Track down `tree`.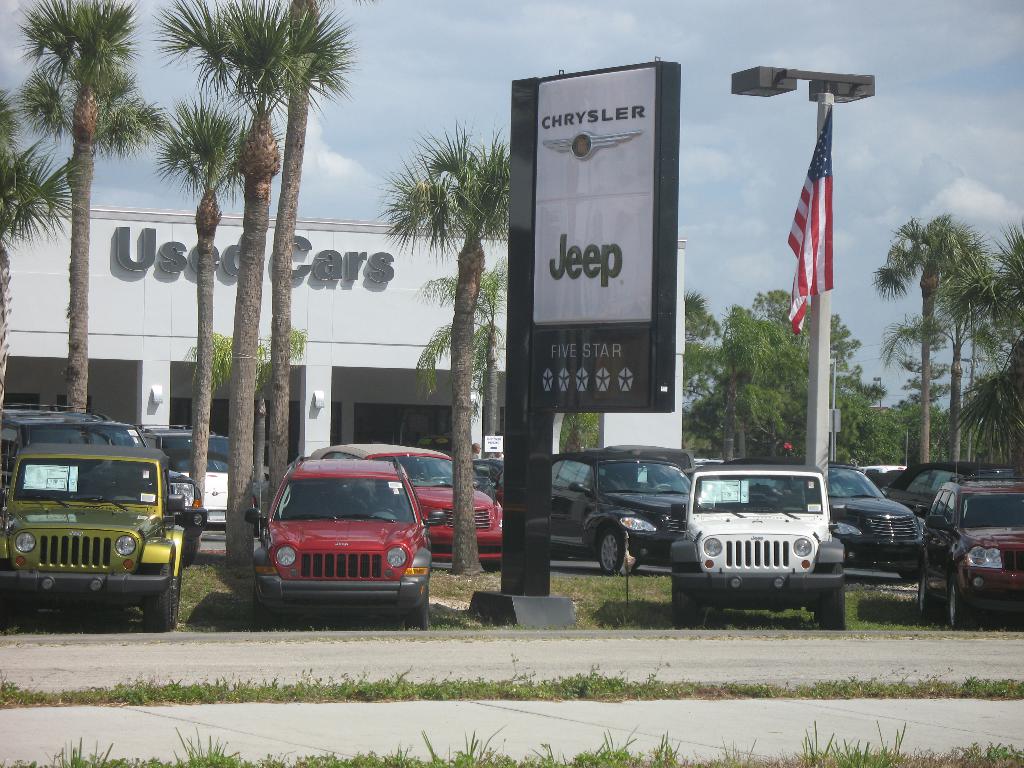
Tracked to [151,0,351,604].
